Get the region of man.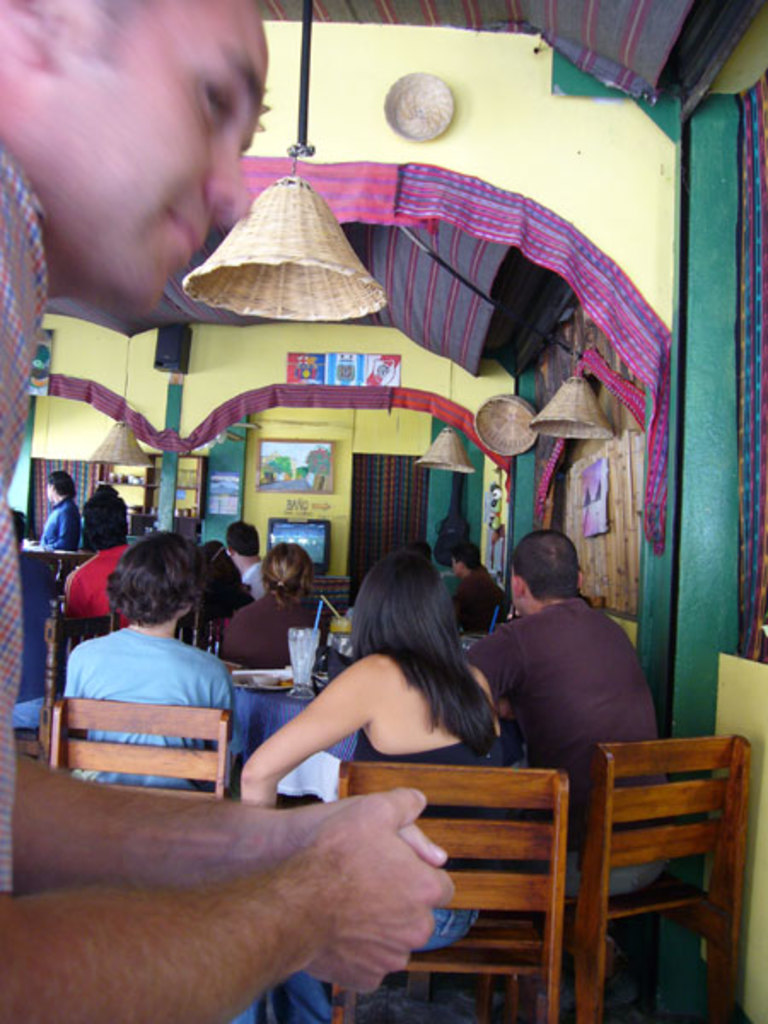
select_region(34, 466, 84, 544).
